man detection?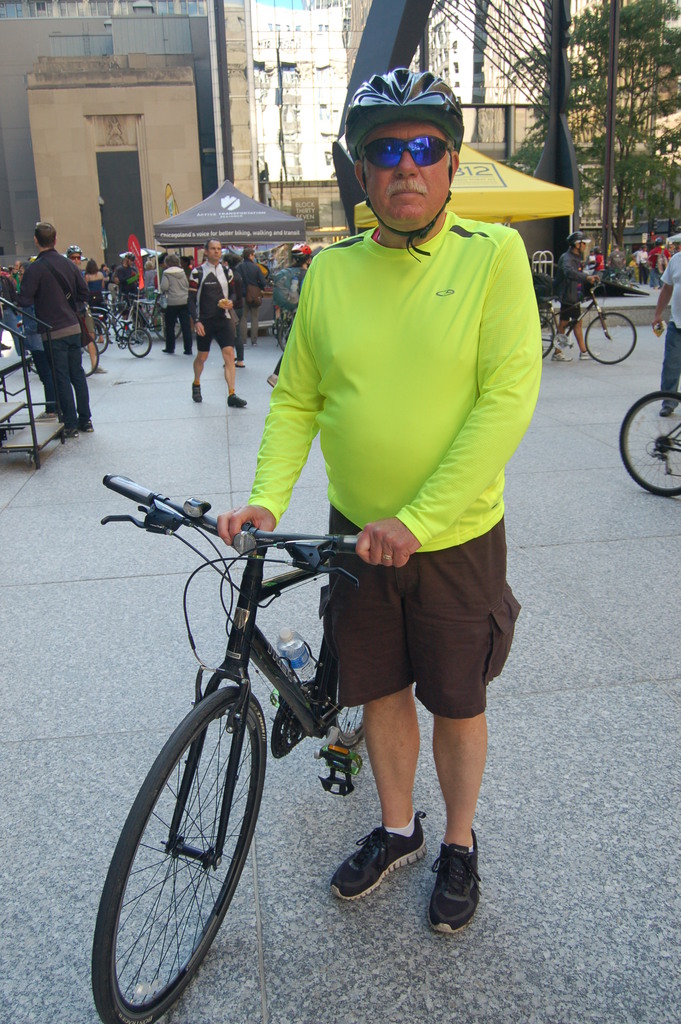
select_region(638, 246, 646, 283)
